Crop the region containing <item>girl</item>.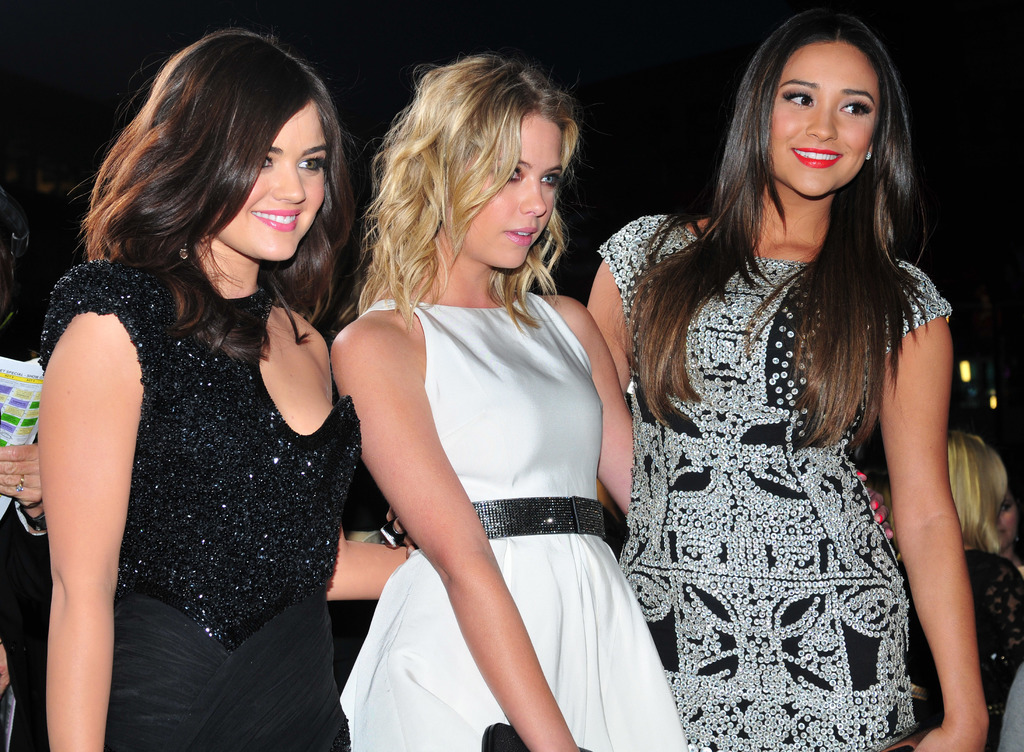
Crop region: rect(329, 53, 905, 751).
